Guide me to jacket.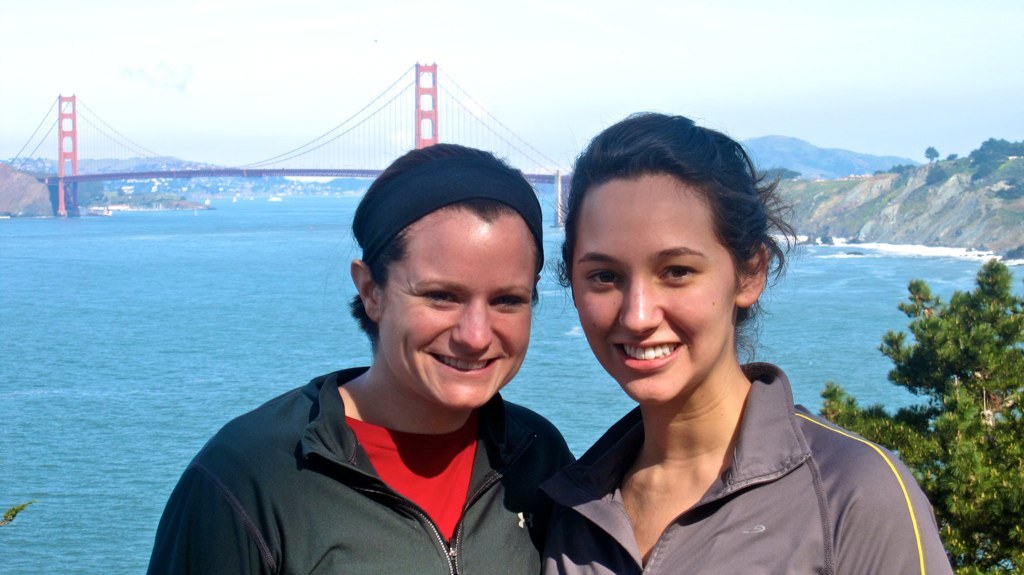
Guidance: [123, 327, 592, 574].
